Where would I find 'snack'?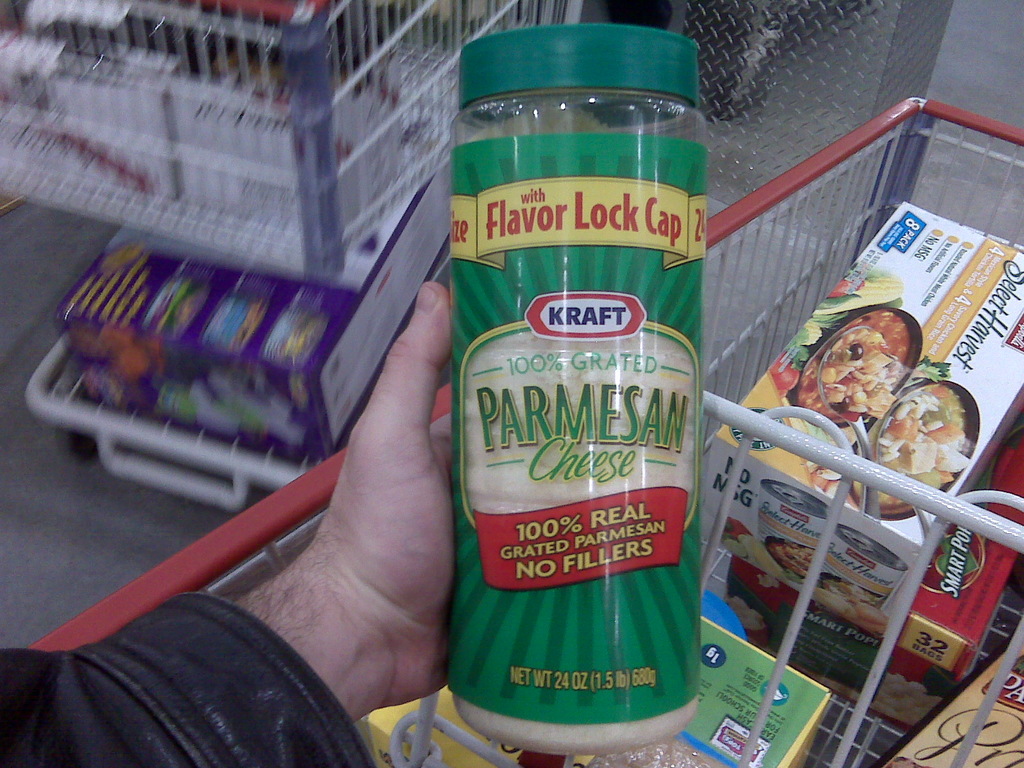
At x1=849 y1=375 x2=975 y2=520.
